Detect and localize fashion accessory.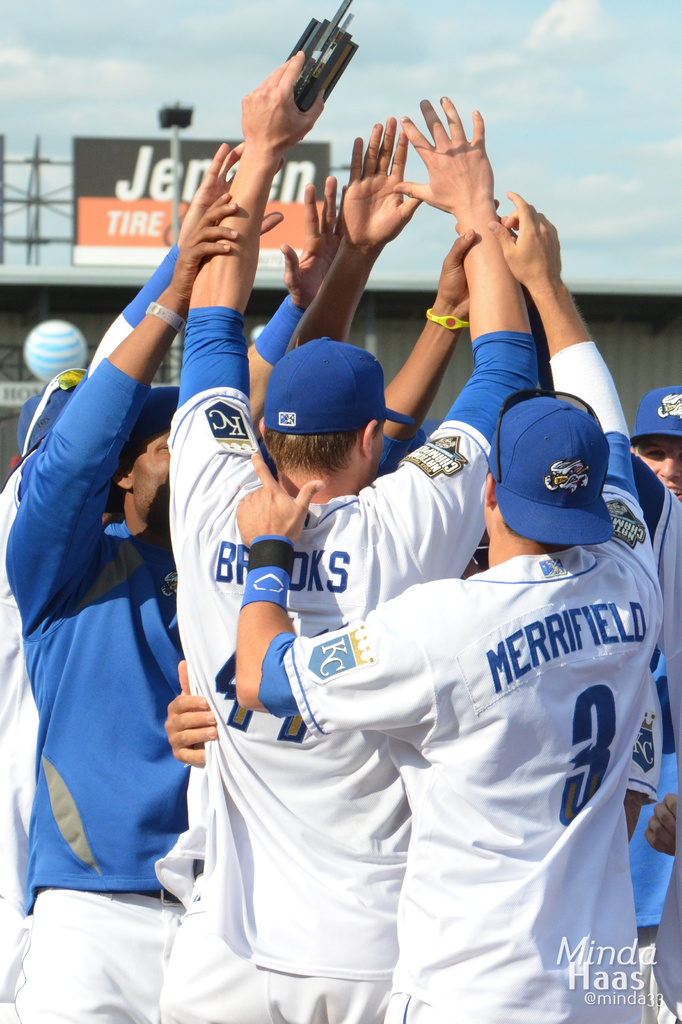
Localized at {"x1": 499, "y1": 385, "x2": 599, "y2": 488}.
